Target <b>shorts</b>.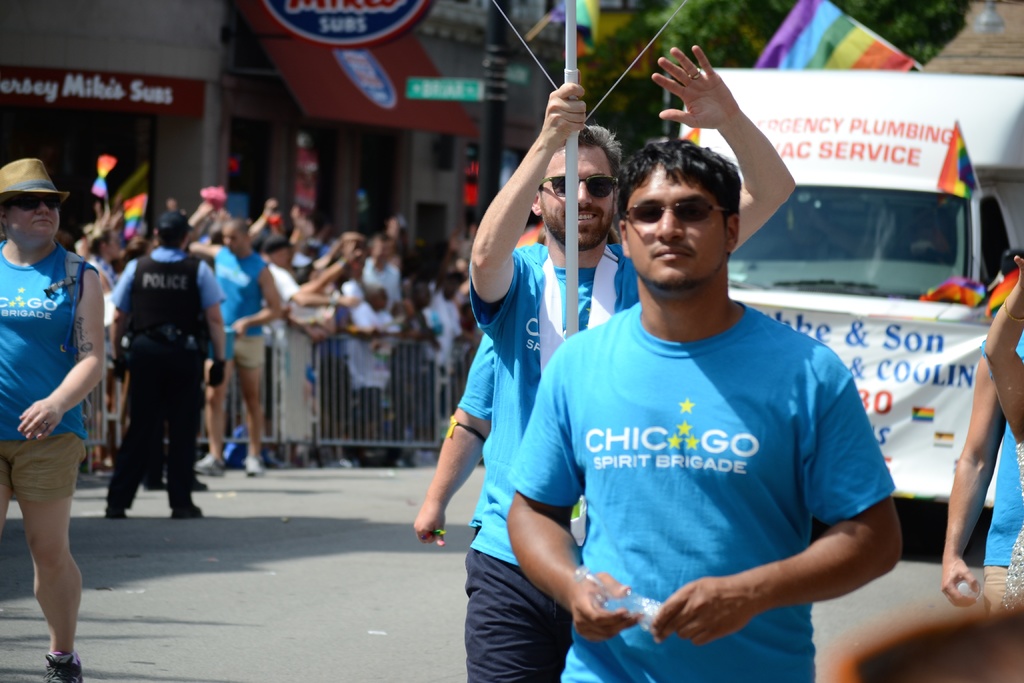
Target region: 234 332 268 370.
